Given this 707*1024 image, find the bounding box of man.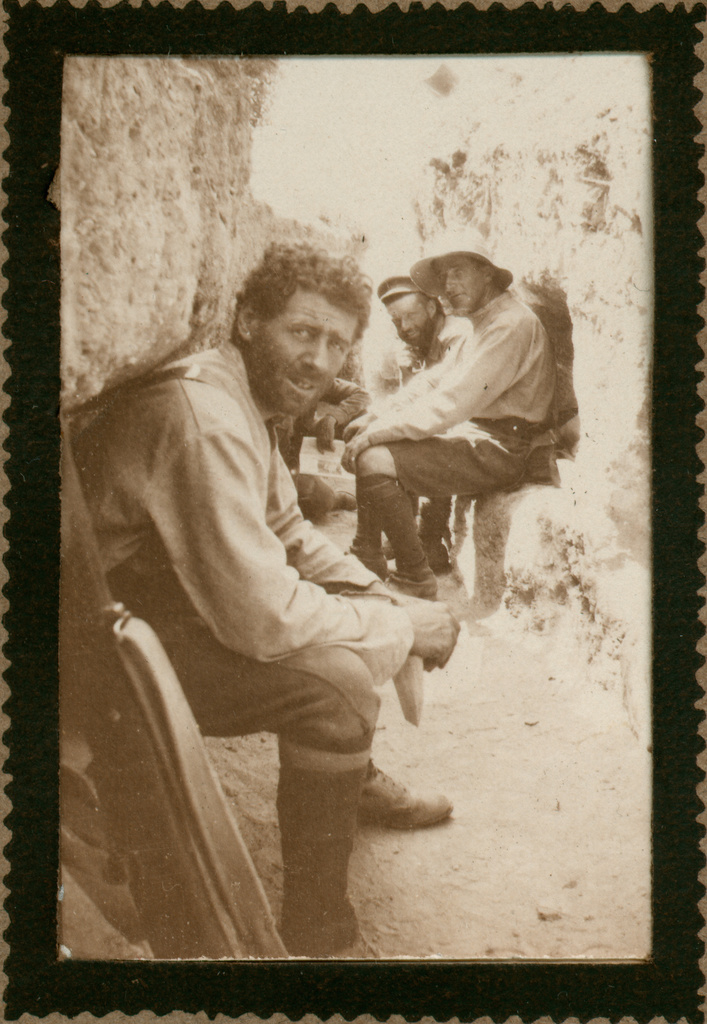
bbox=[298, 369, 371, 456].
